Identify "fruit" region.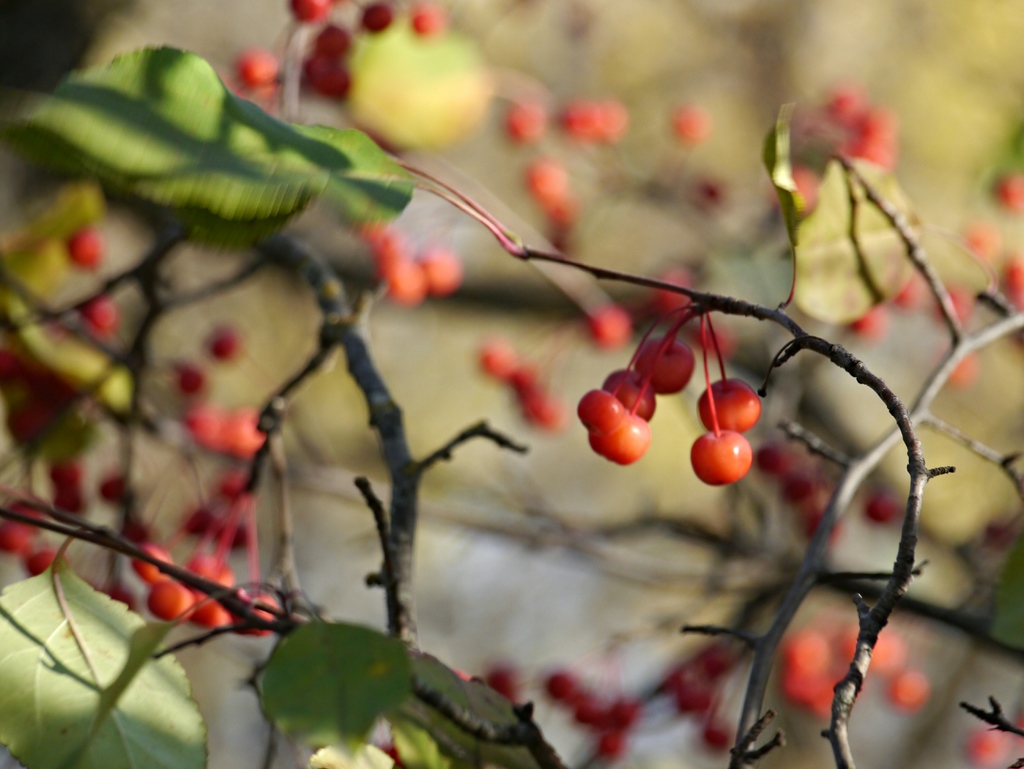
Region: (504,101,542,140).
